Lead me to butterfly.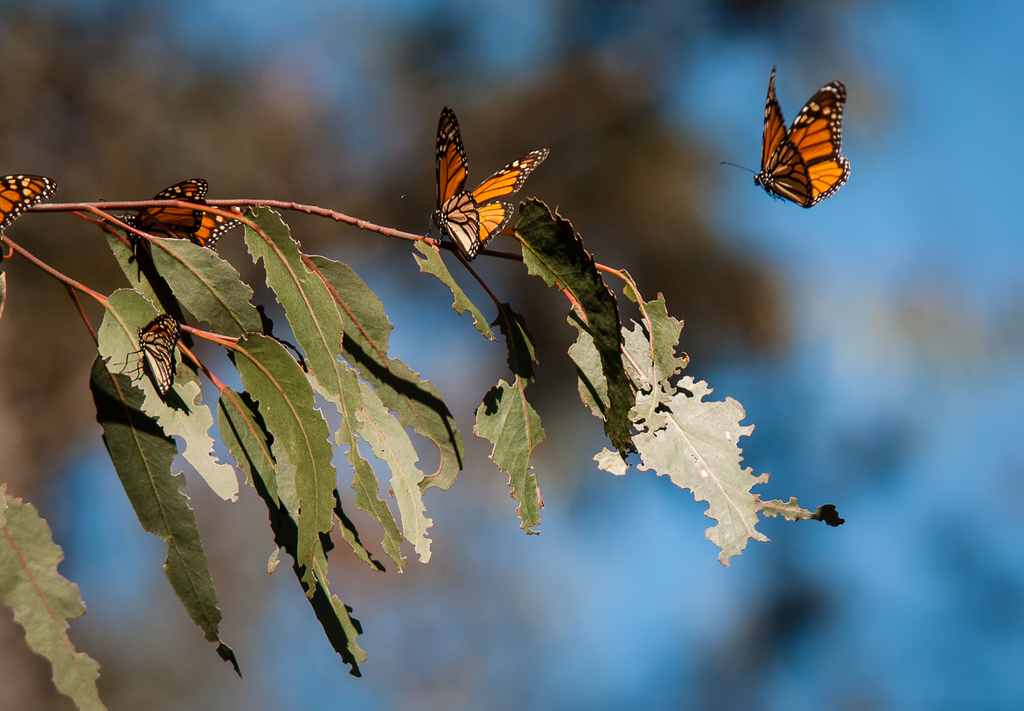
Lead to l=110, t=177, r=250, b=252.
